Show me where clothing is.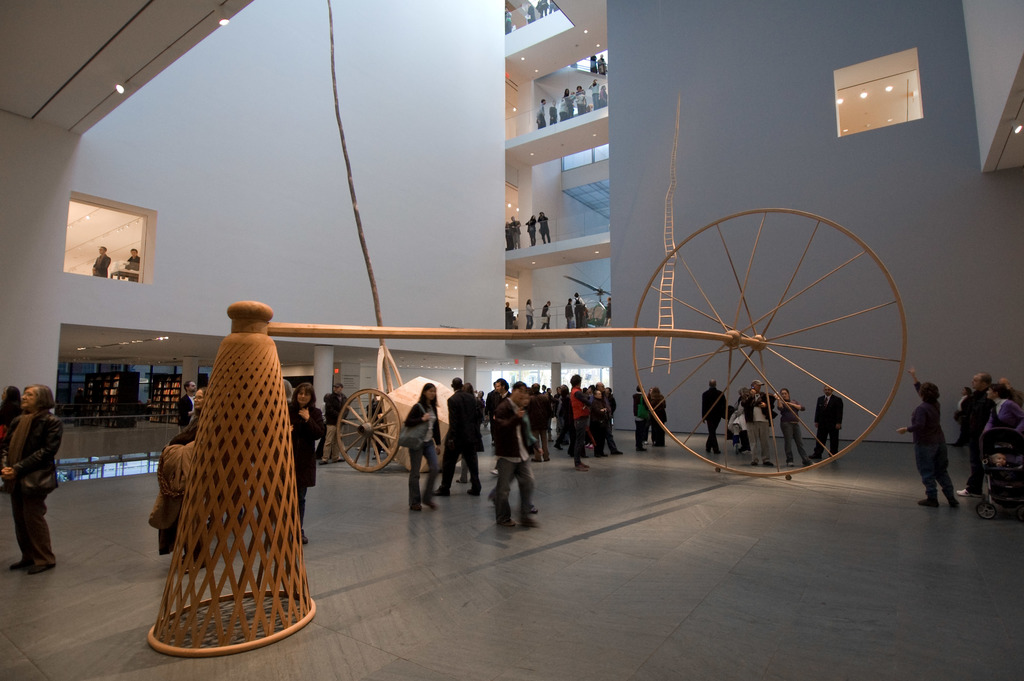
clothing is at x1=406 y1=400 x2=438 y2=501.
